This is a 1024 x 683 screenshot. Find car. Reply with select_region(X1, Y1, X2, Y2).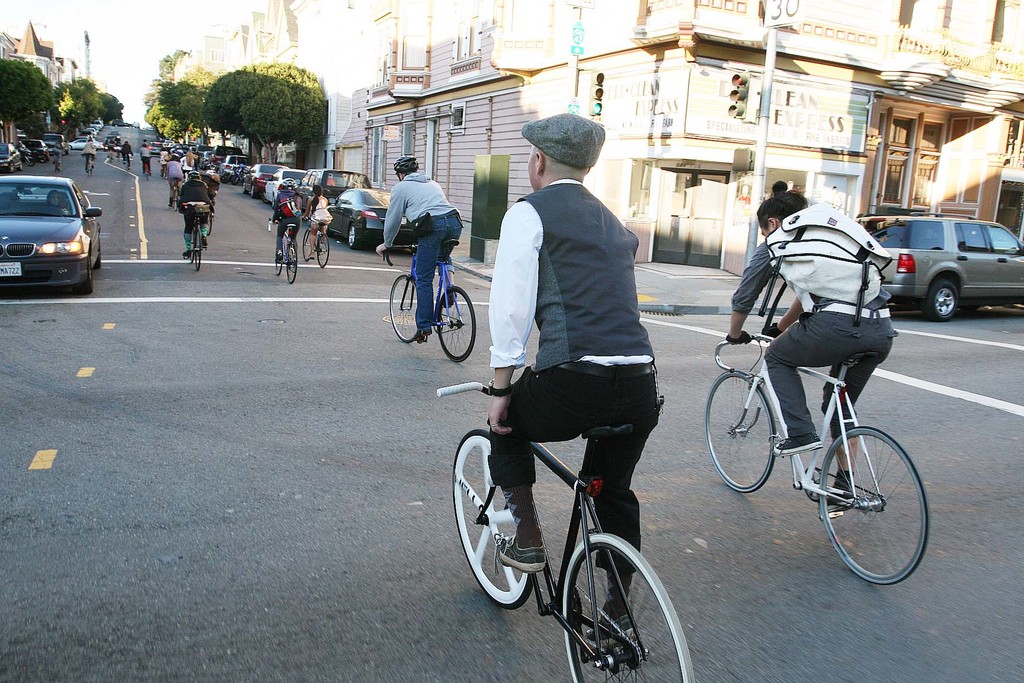
select_region(22, 138, 47, 162).
